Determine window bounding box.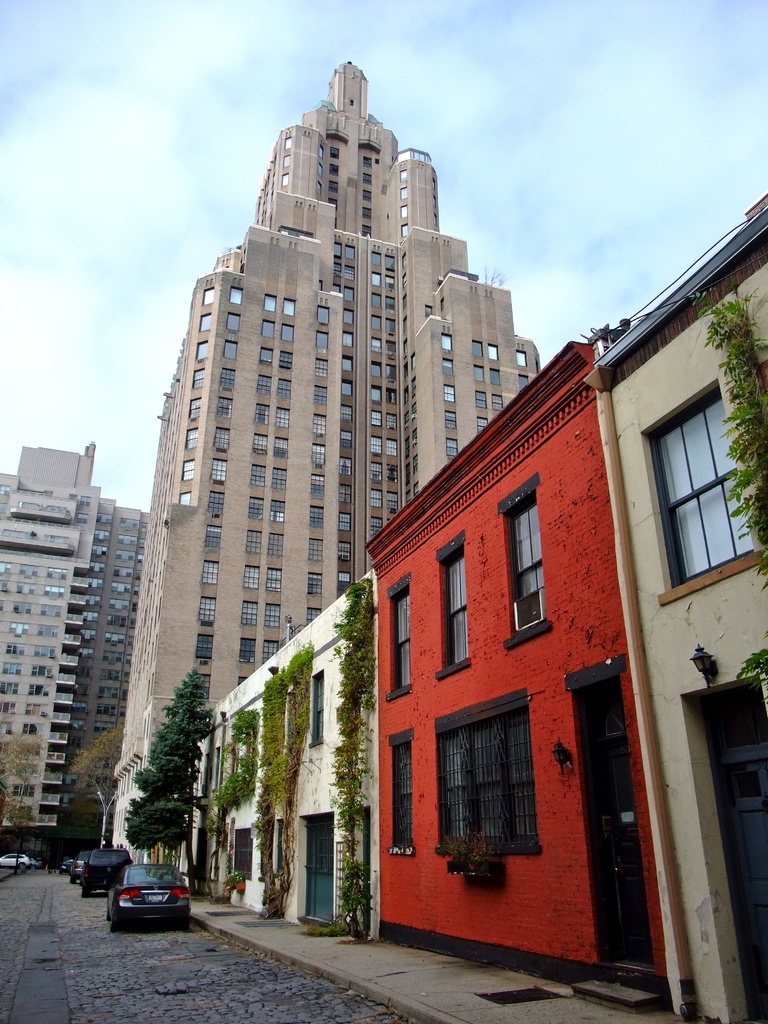
Determined: [399,184,408,198].
